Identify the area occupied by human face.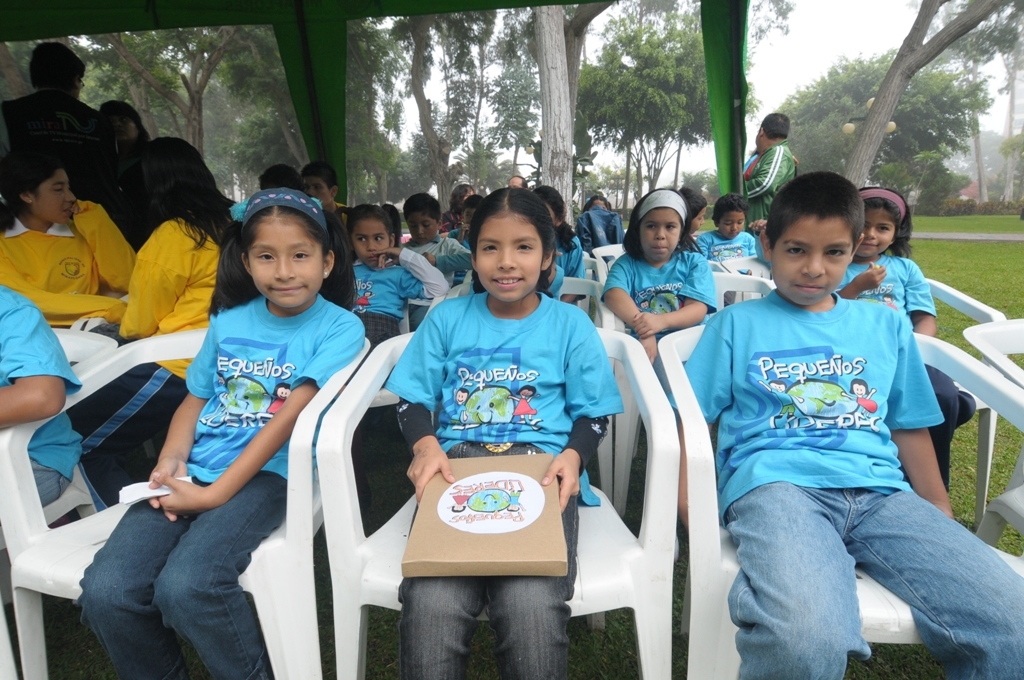
Area: 692, 208, 707, 233.
